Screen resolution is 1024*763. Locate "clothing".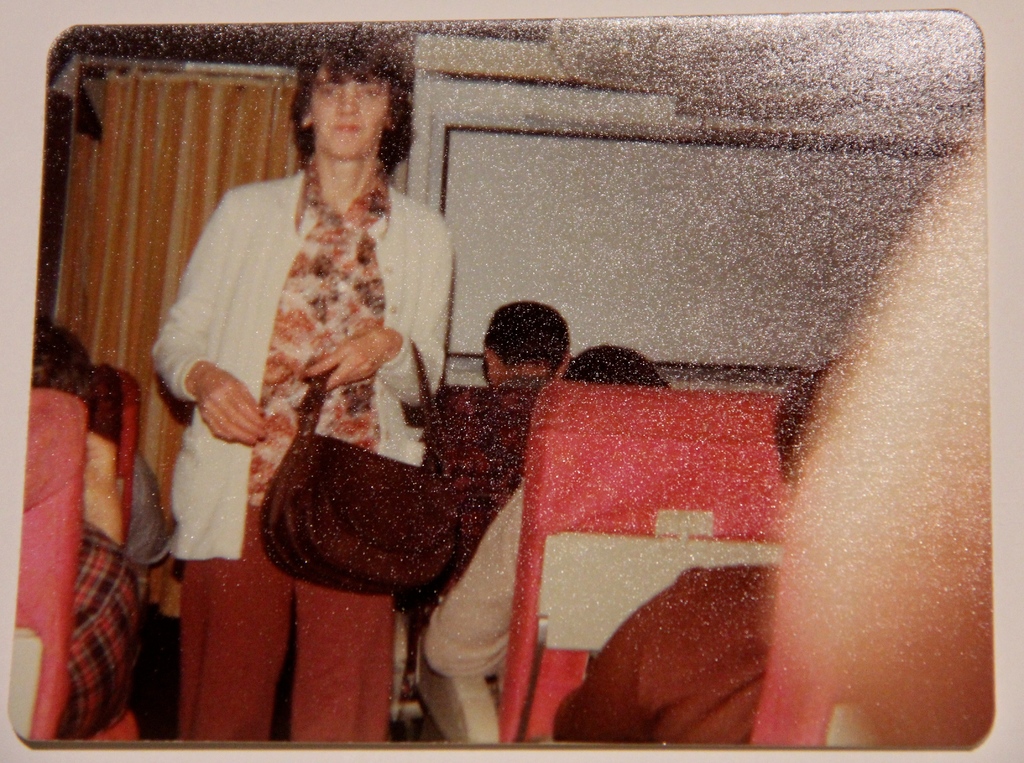
x1=429 y1=517 x2=515 y2=692.
